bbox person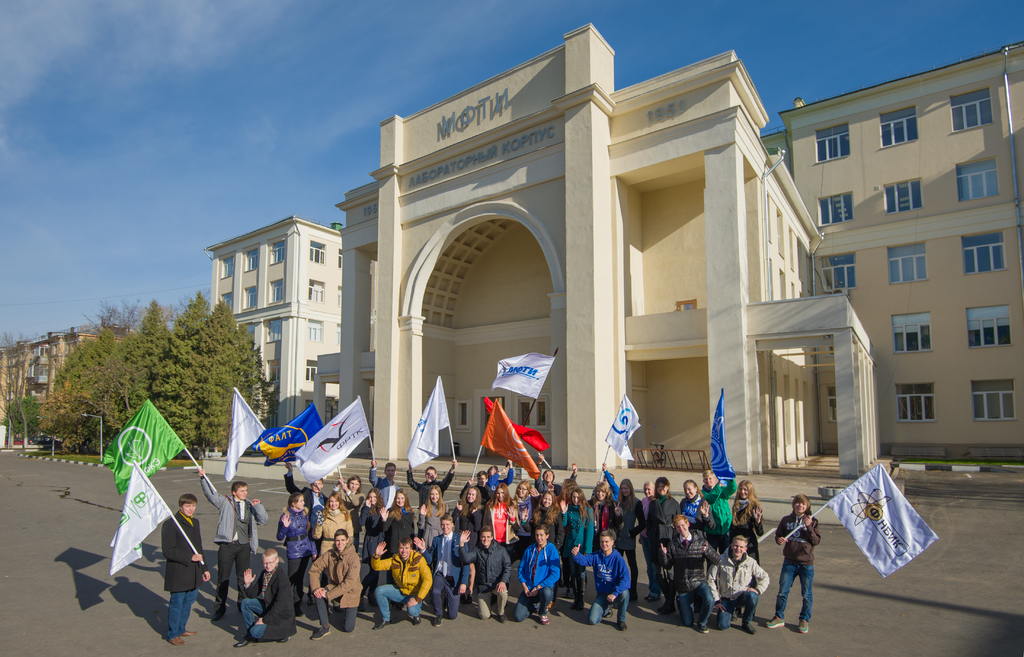
box=[163, 503, 211, 642]
